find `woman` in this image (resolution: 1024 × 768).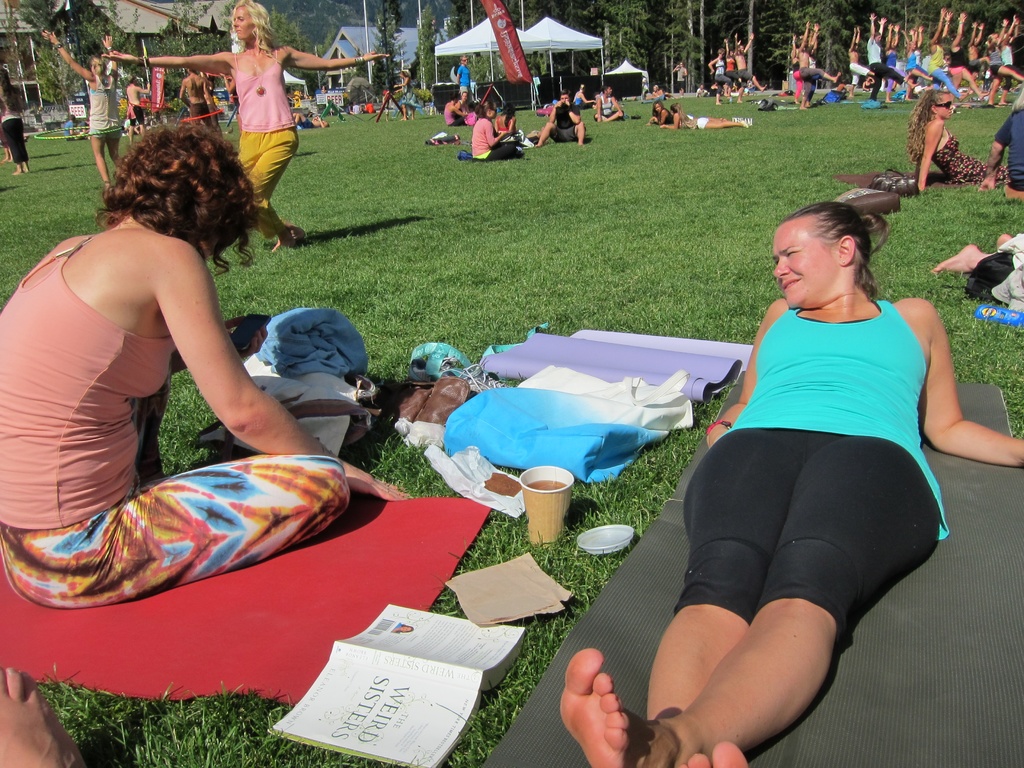
470:100:522:166.
